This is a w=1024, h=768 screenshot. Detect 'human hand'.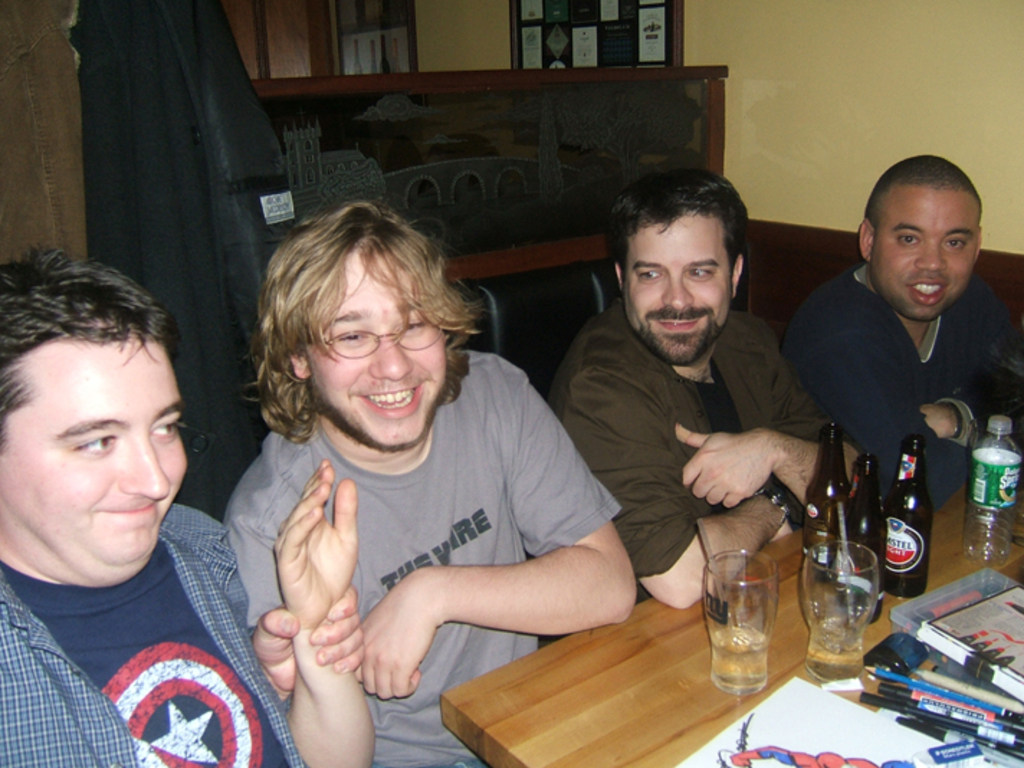
pyautogui.locateOnScreen(673, 419, 778, 509).
